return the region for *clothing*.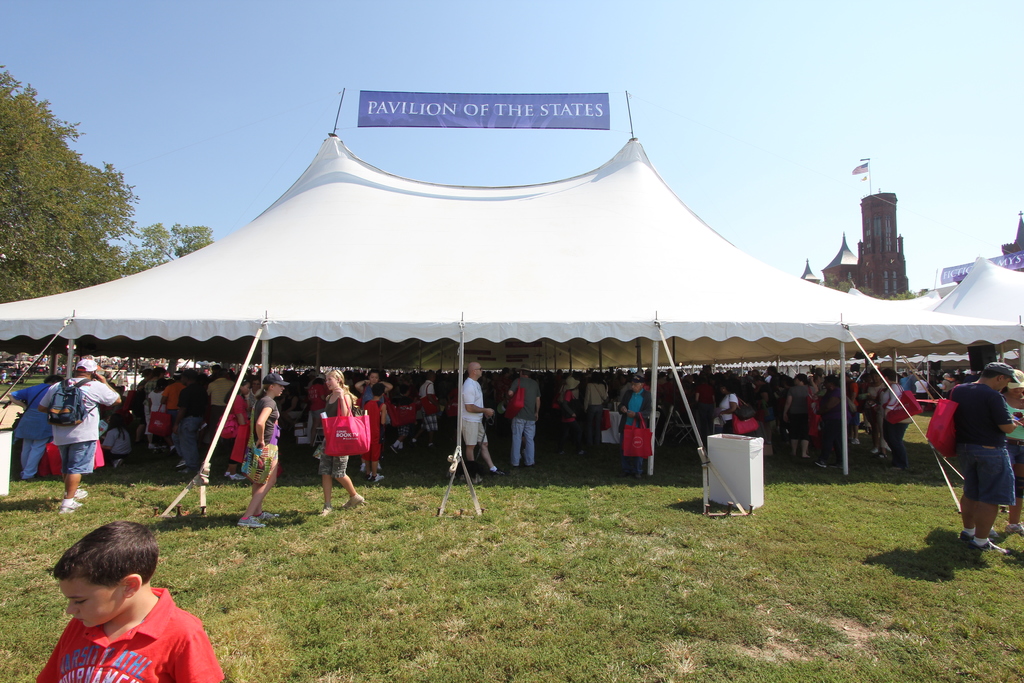
select_region(948, 373, 1017, 513).
